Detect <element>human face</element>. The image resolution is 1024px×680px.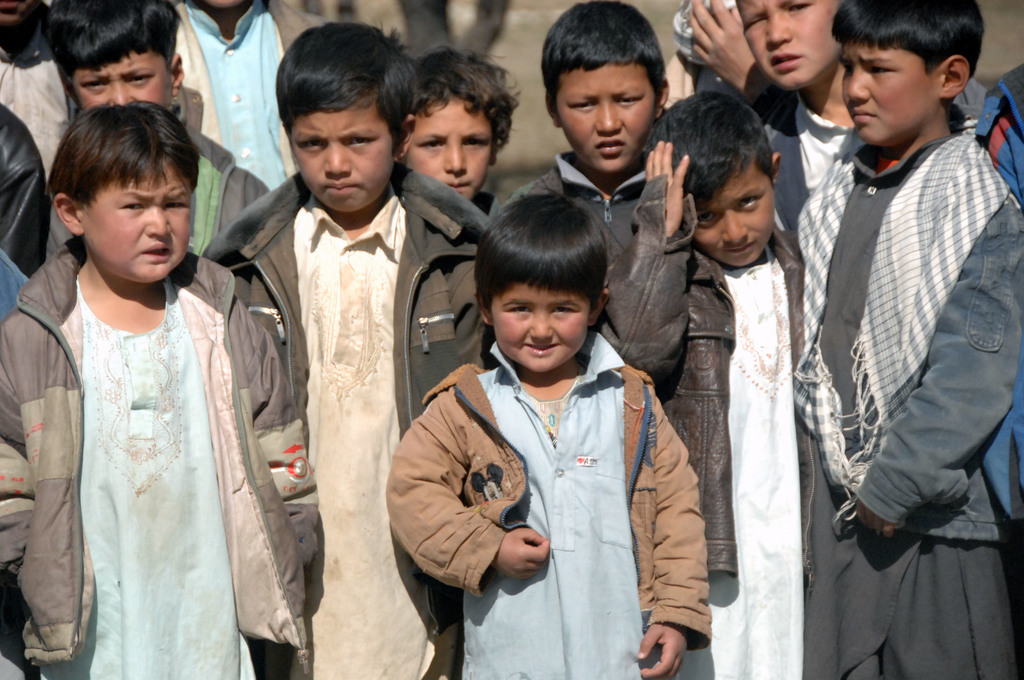
406, 89, 493, 201.
